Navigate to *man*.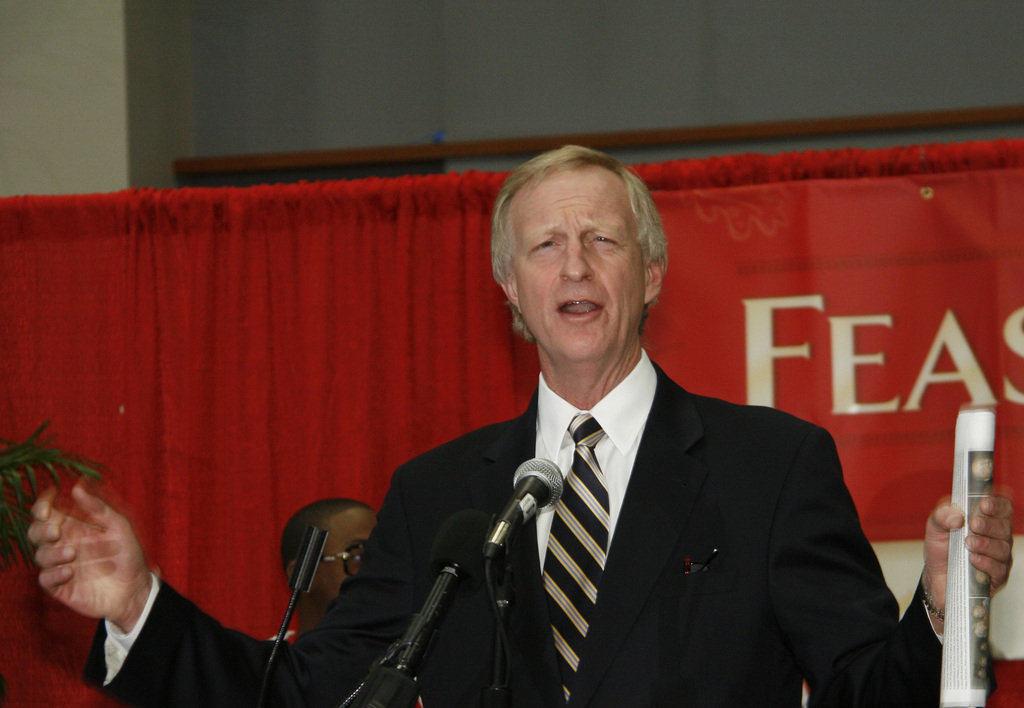
Navigation target: box(278, 495, 378, 644).
